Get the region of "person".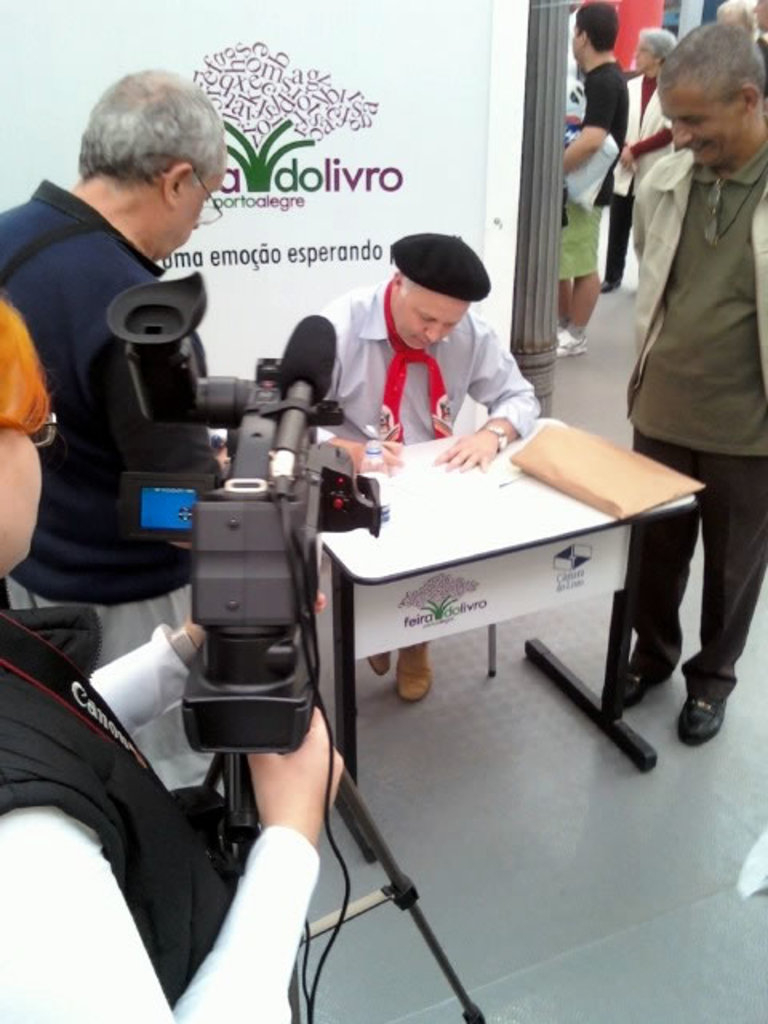
550:0:630:358.
